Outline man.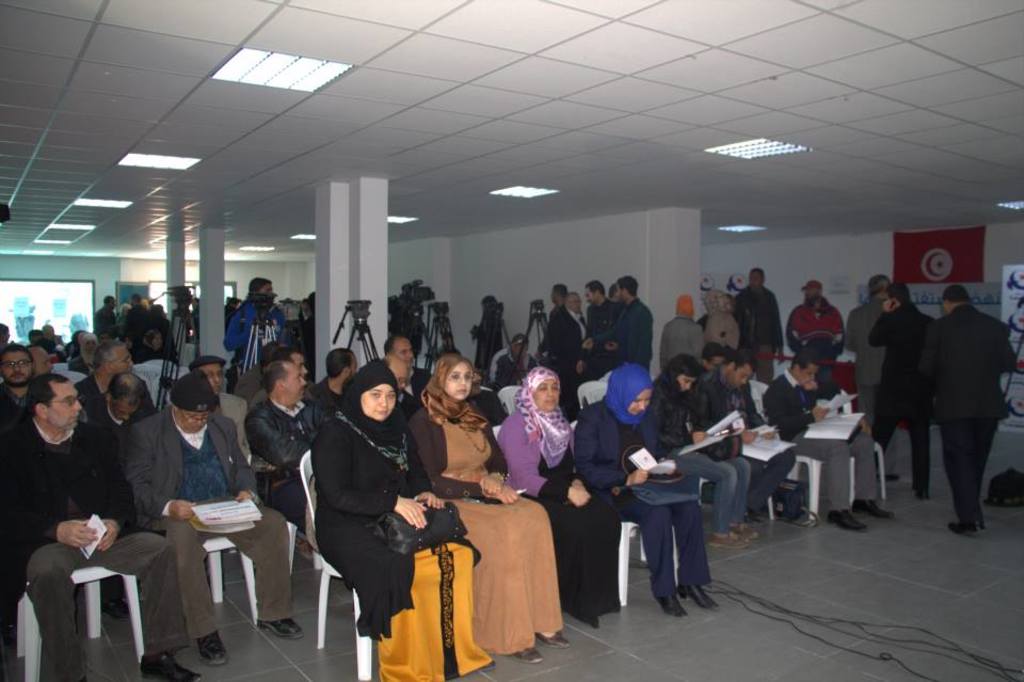
Outline: rect(224, 275, 286, 395).
